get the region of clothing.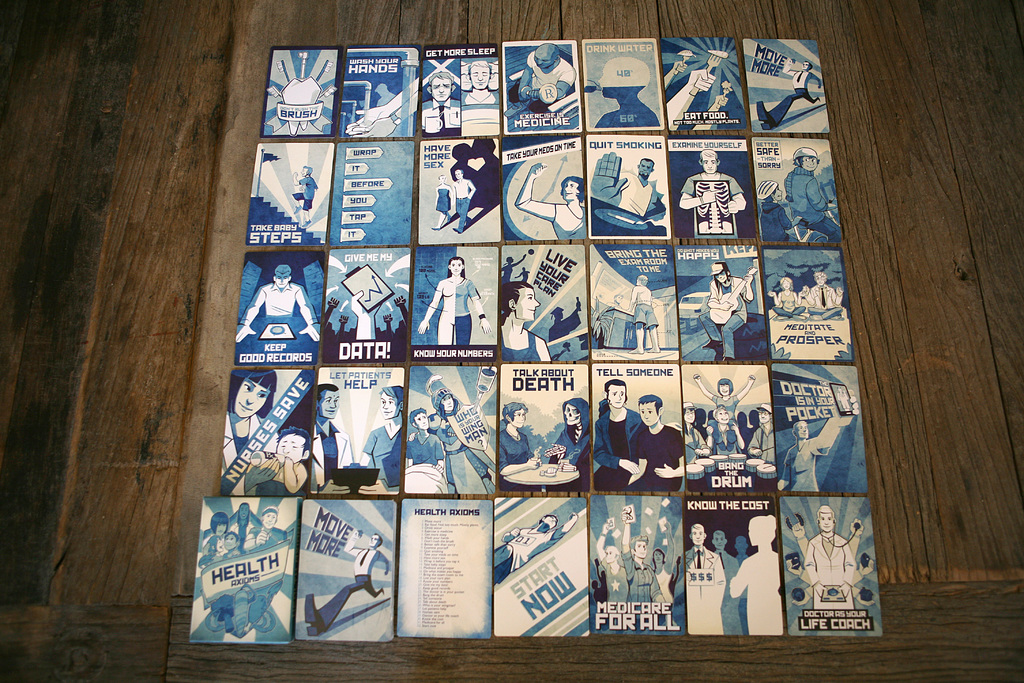
pyautogui.locateOnScreen(677, 391, 775, 464).
